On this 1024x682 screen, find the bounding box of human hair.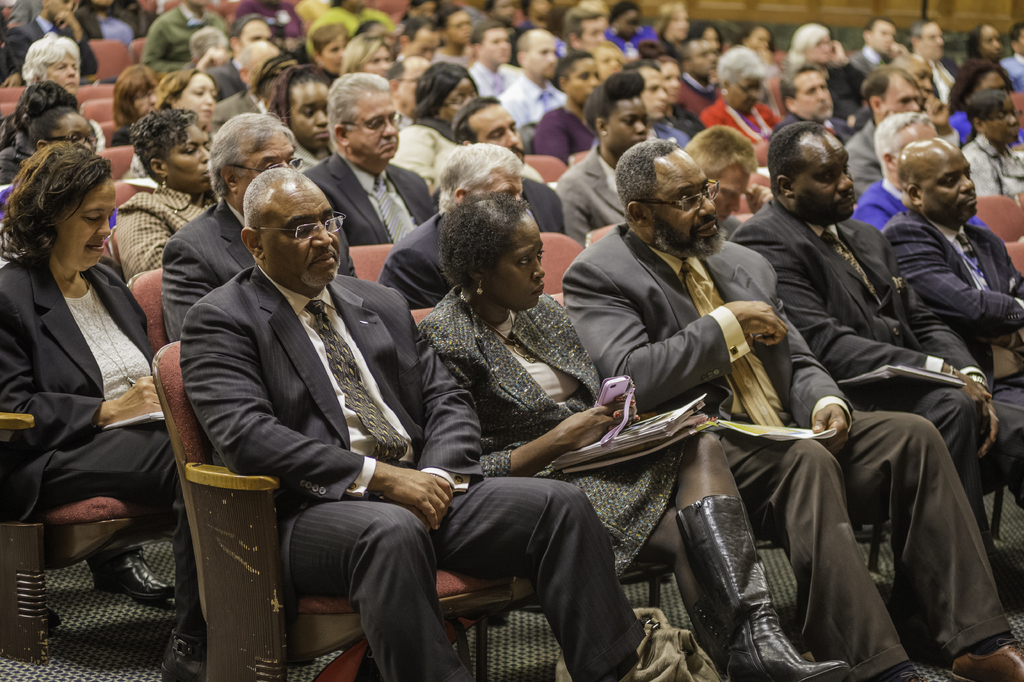
Bounding box: bbox=[449, 96, 500, 143].
